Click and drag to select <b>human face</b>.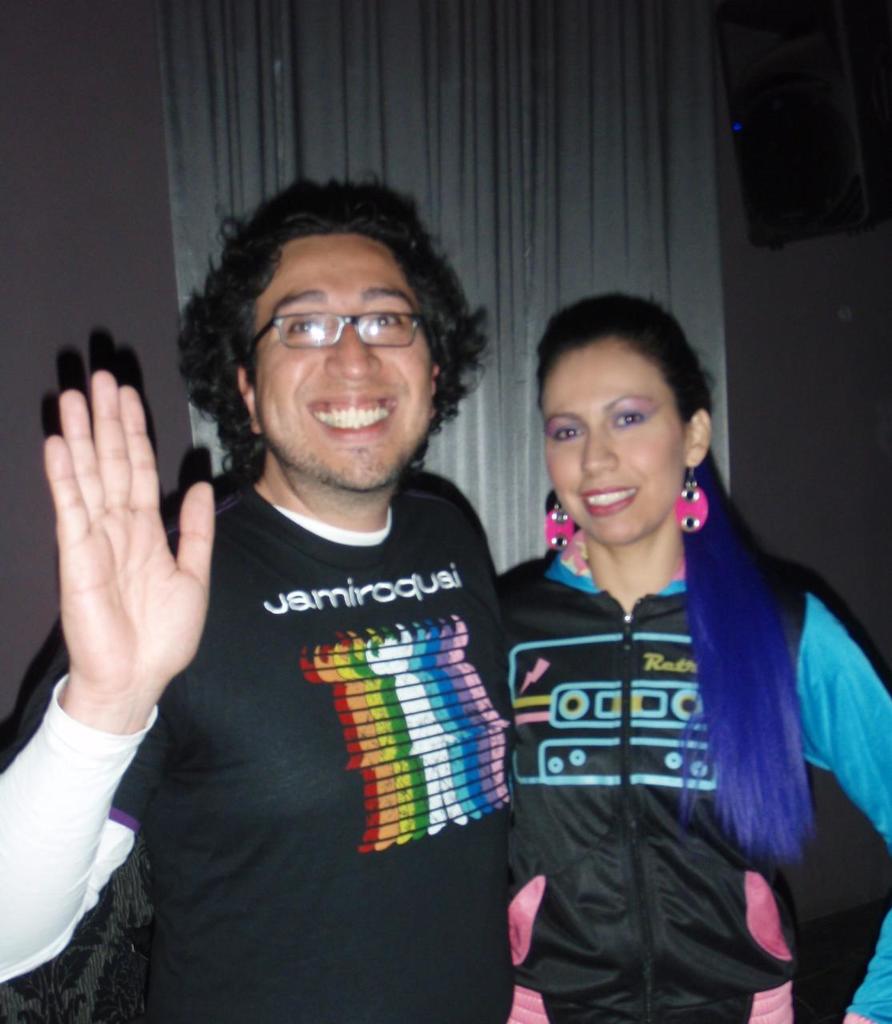
Selection: region(258, 230, 433, 492).
